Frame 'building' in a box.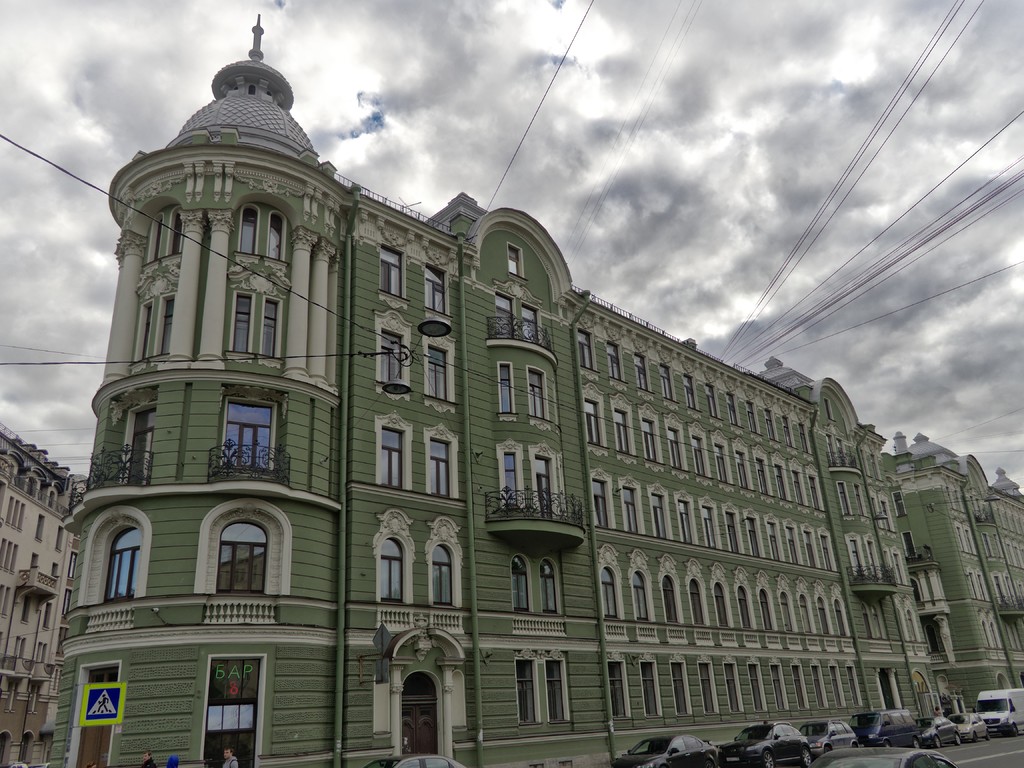
[x1=47, y1=13, x2=1023, y2=766].
